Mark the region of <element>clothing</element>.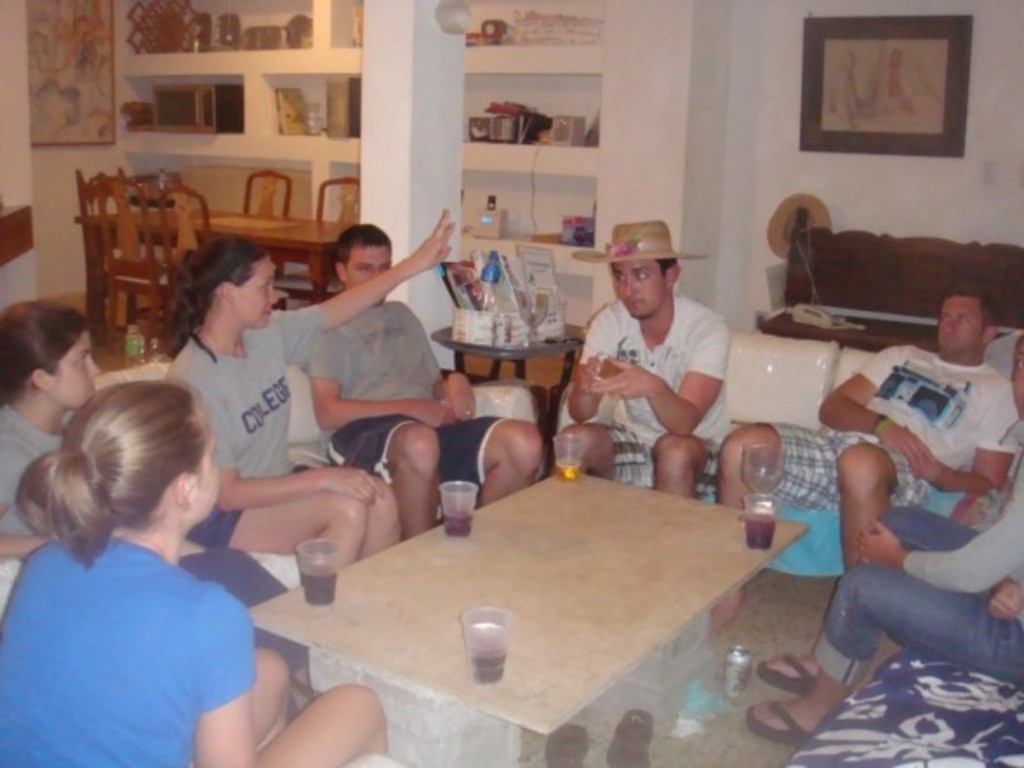
Region: locate(755, 335, 1019, 514).
